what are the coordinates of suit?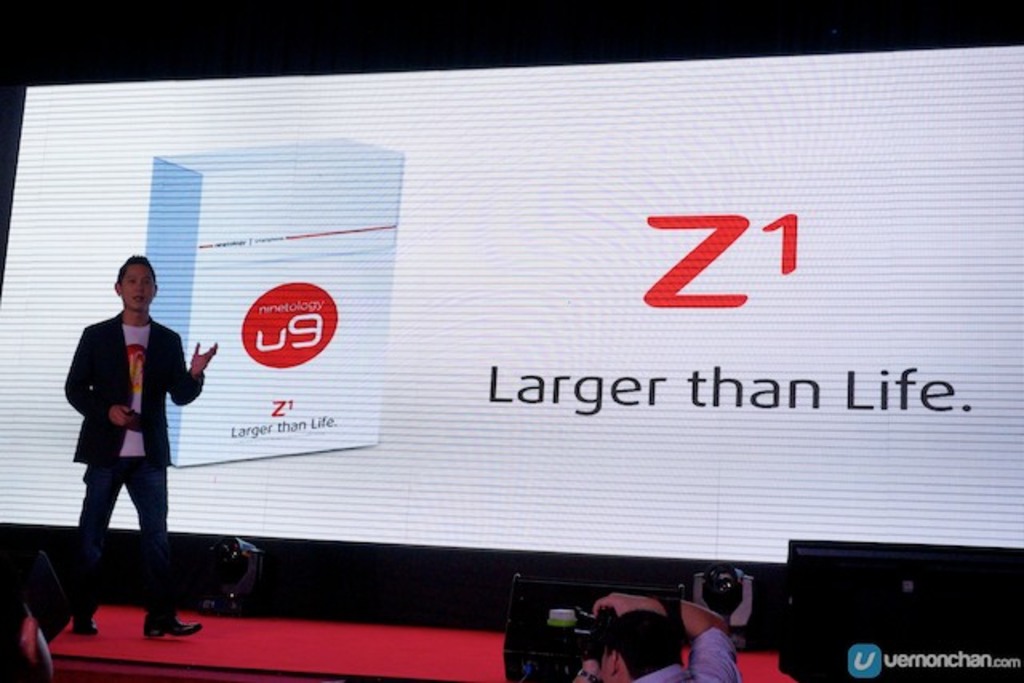
{"x1": 66, "y1": 315, "x2": 203, "y2": 617}.
